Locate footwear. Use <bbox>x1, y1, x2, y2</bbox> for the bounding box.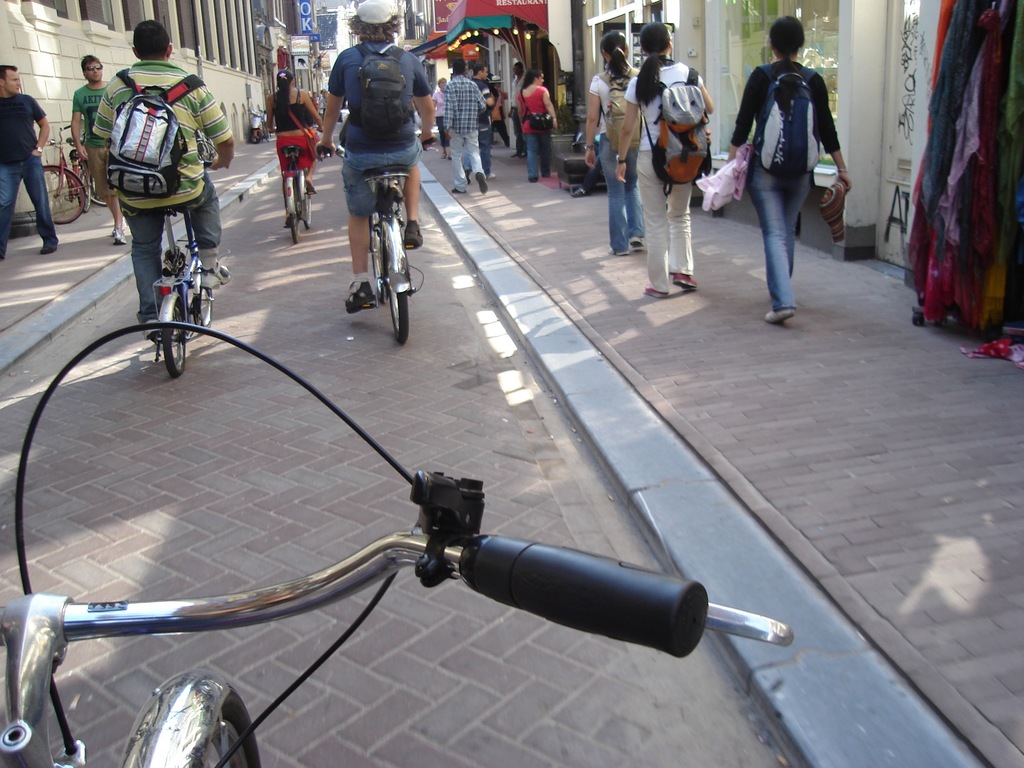
<bbox>401, 217, 424, 250</bbox>.
